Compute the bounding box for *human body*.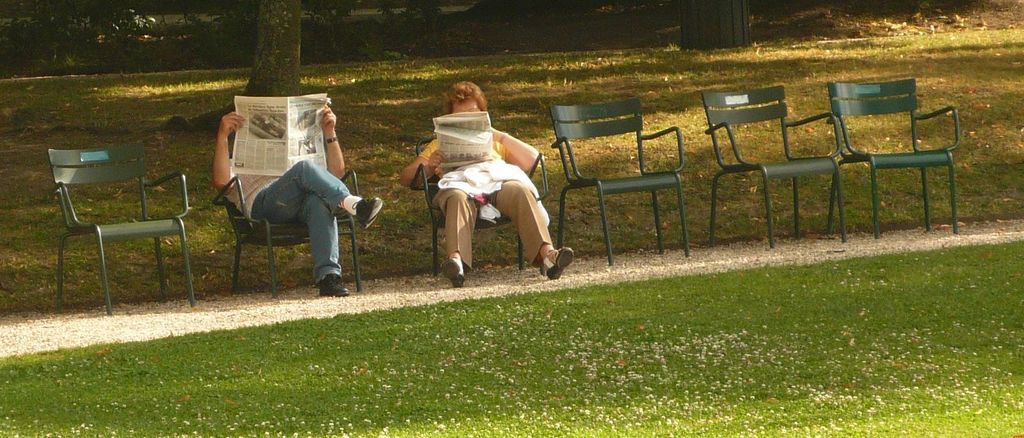
select_region(417, 102, 563, 278).
